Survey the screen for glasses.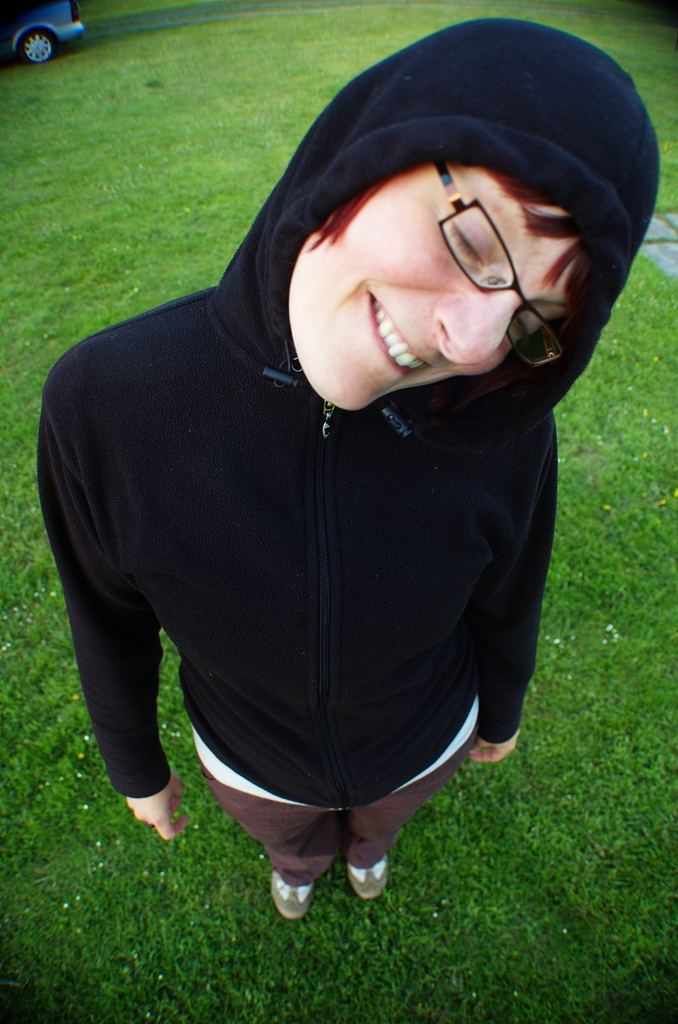
Survey found: 434:162:566:371.
